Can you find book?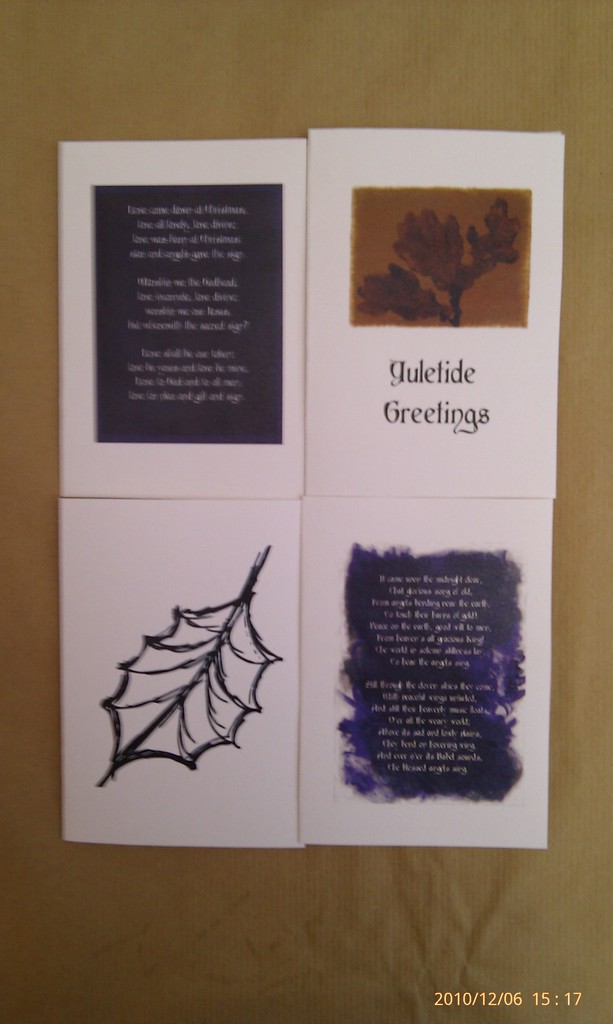
Yes, bounding box: pyautogui.locateOnScreen(302, 132, 568, 494).
